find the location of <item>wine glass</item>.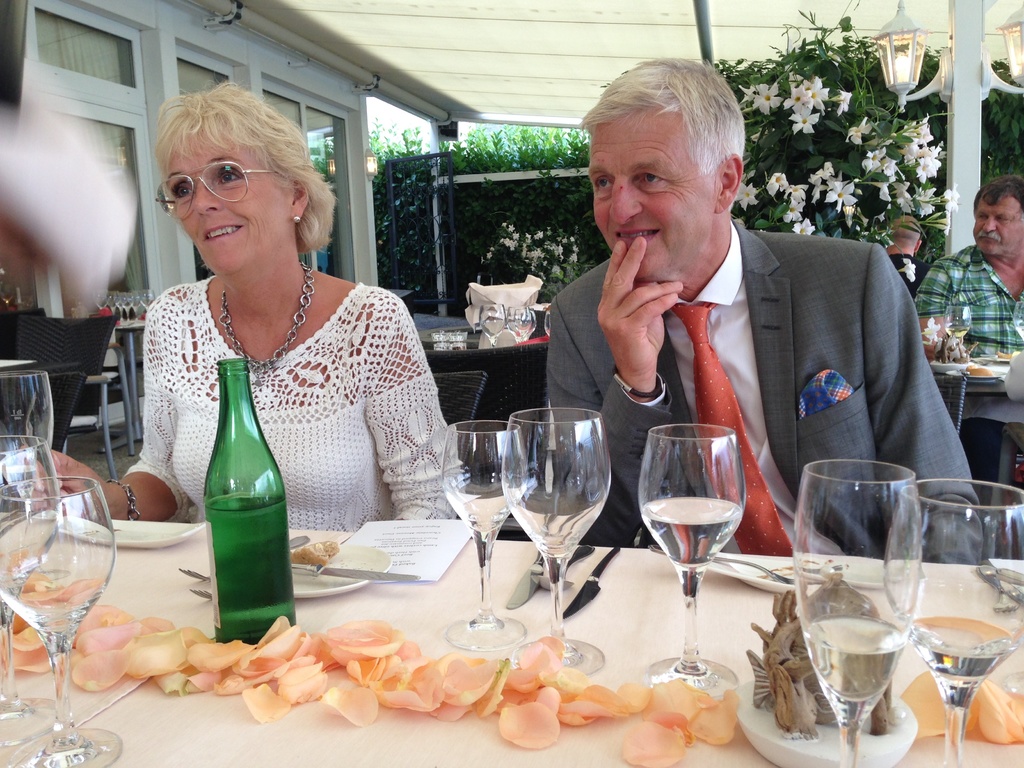
Location: locate(0, 476, 120, 767).
